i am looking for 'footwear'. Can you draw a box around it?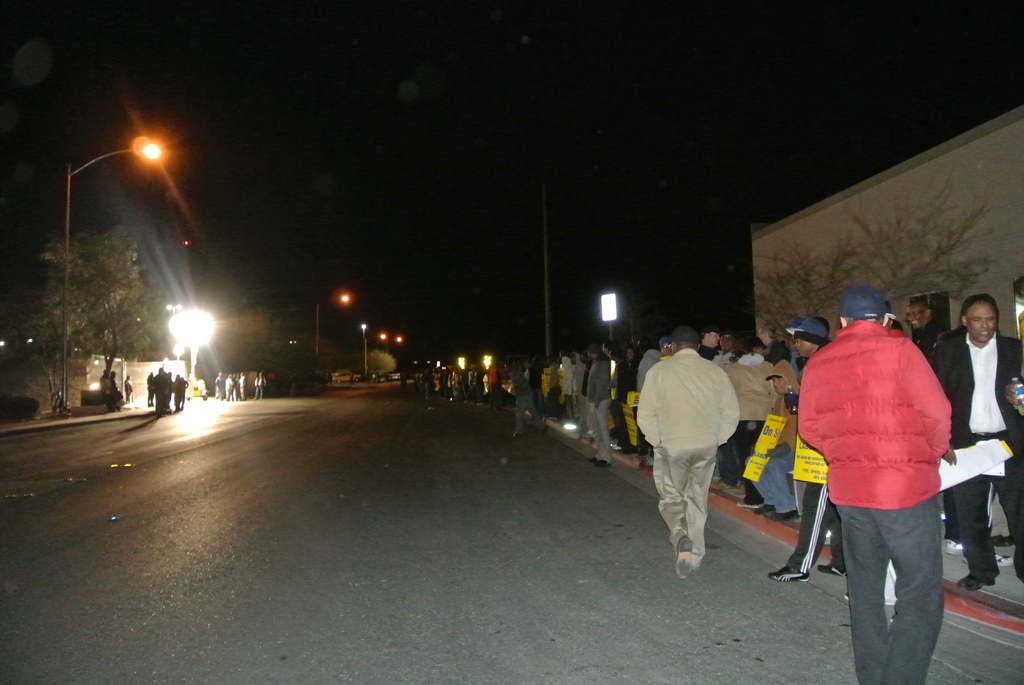
Sure, the bounding box is (left=677, top=537, right=693, bottom=576).
